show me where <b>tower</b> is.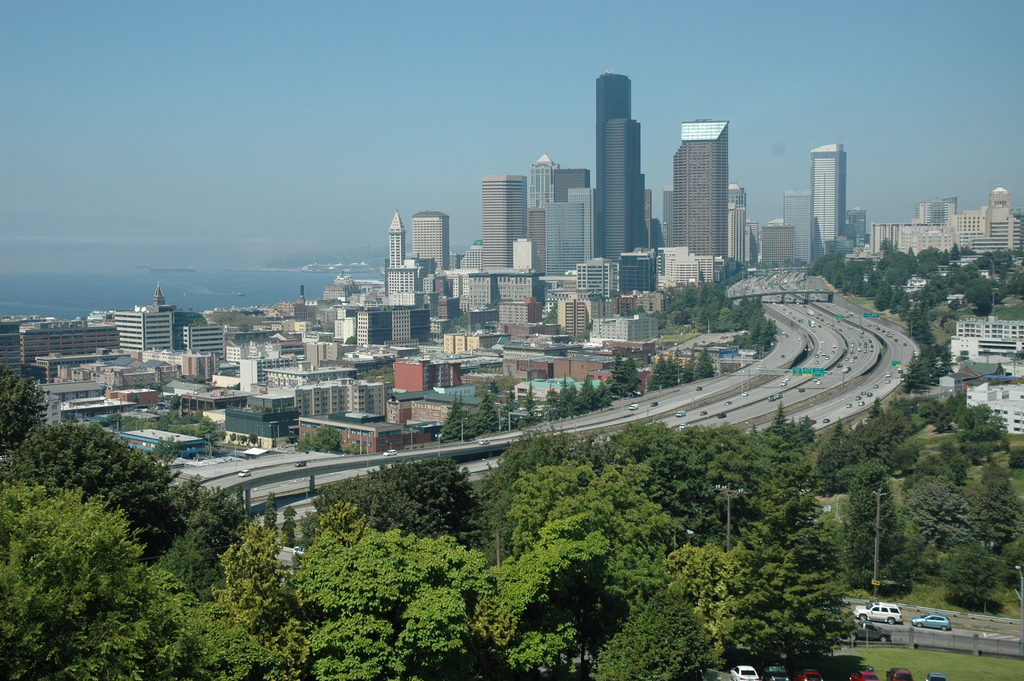
<b>tower</b> is at [666,117,731,258].
